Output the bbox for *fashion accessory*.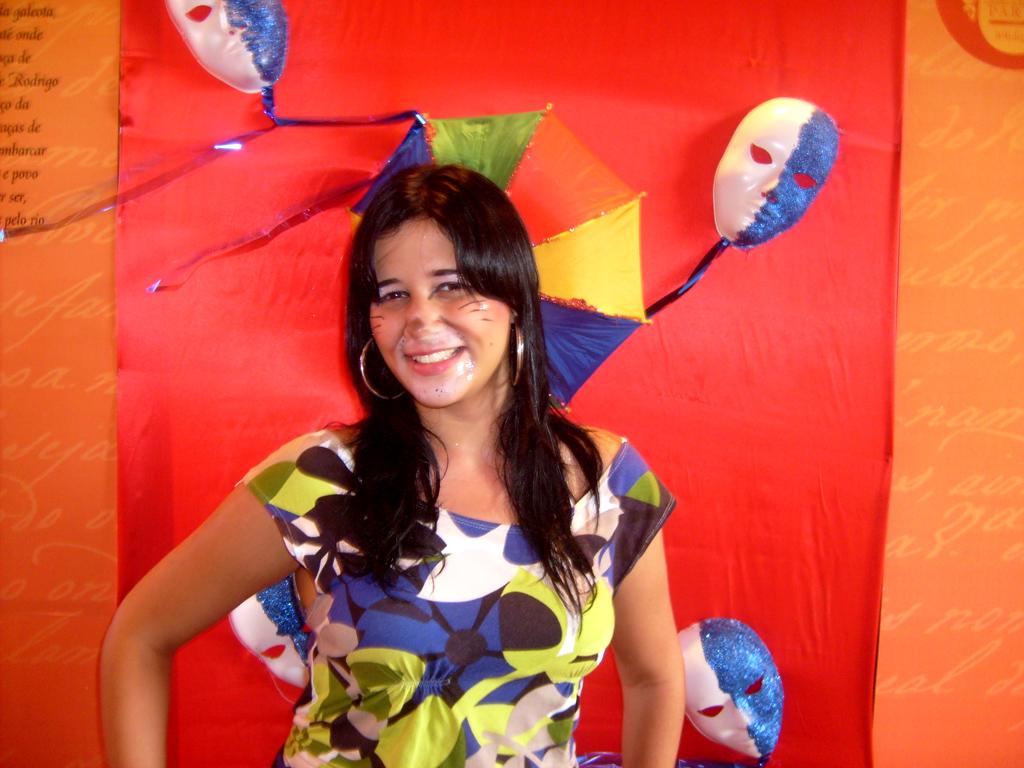
crop(690, 618, 781, 761).
